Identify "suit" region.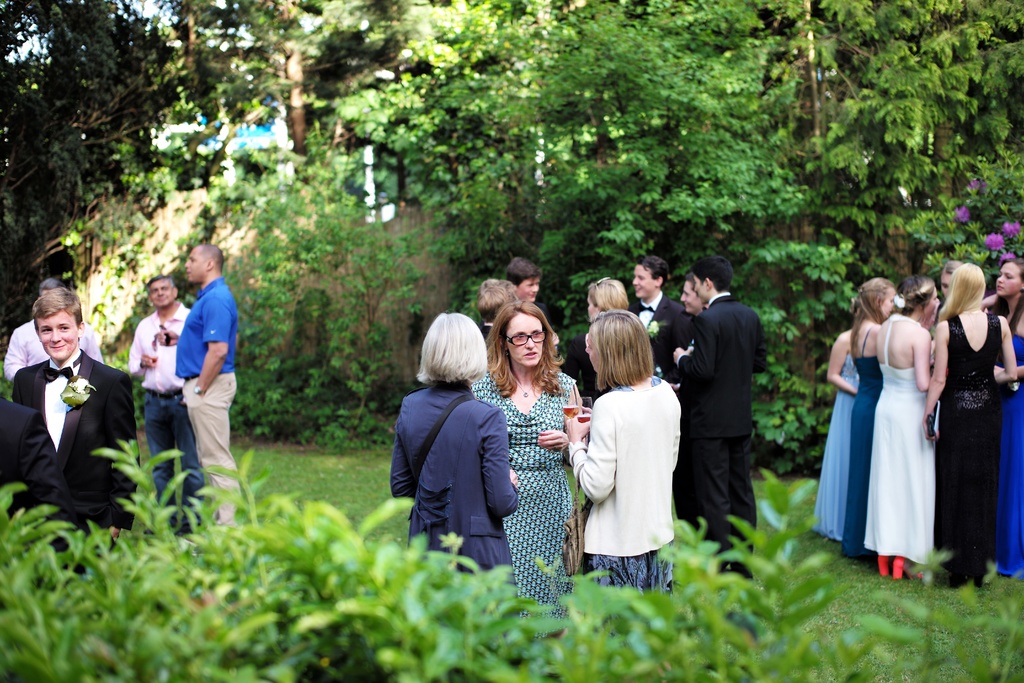
Region: <box>674,292,769,568</box>.
